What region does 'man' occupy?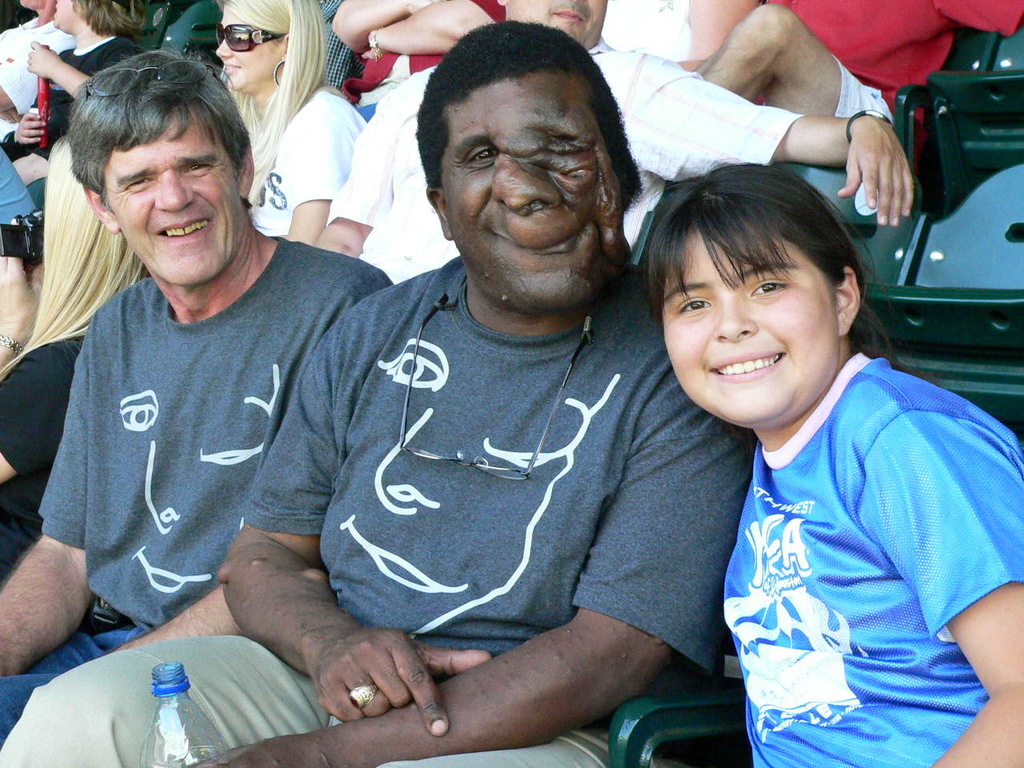
rect(684, 0, 1023, 116).
